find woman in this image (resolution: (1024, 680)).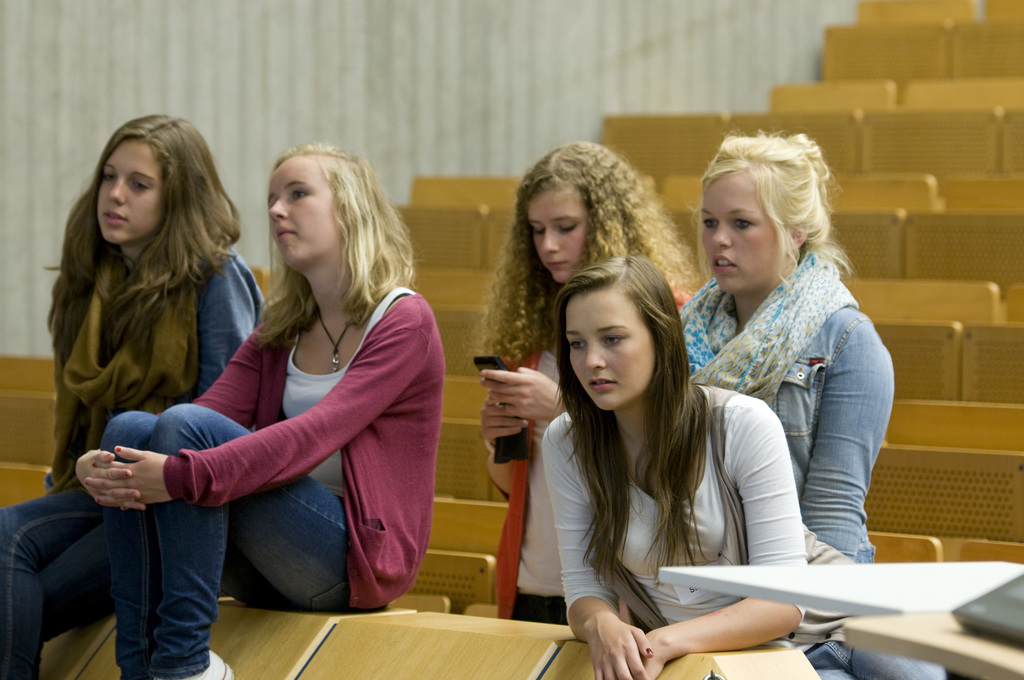
l=535, t=255, r=959, b=679.
